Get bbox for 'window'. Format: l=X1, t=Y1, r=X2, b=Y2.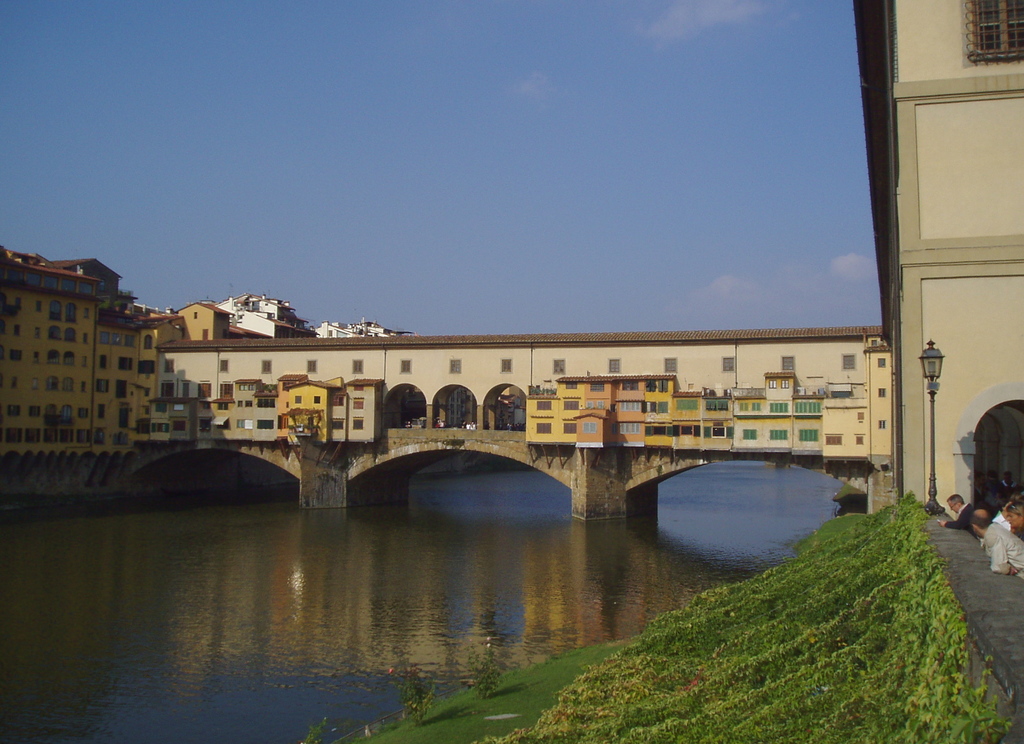
l=115, t=378, r=124, b=396.
